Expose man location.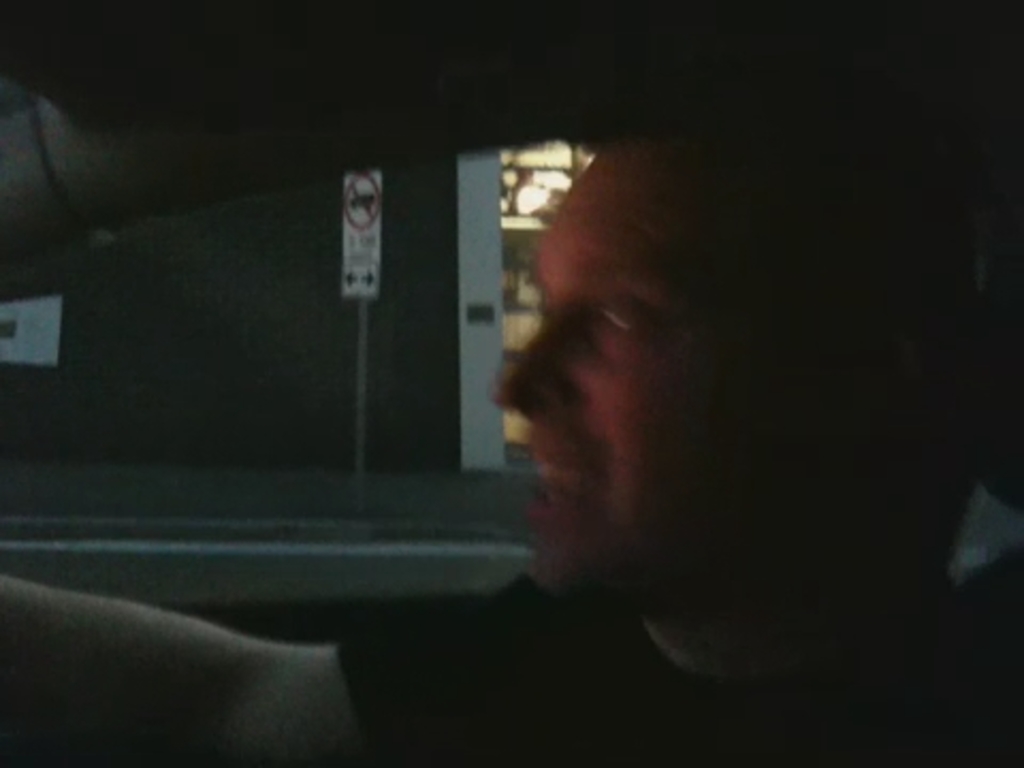
Exposed at pyautogui.locateOnScreen(156, 141, 845, 704).
